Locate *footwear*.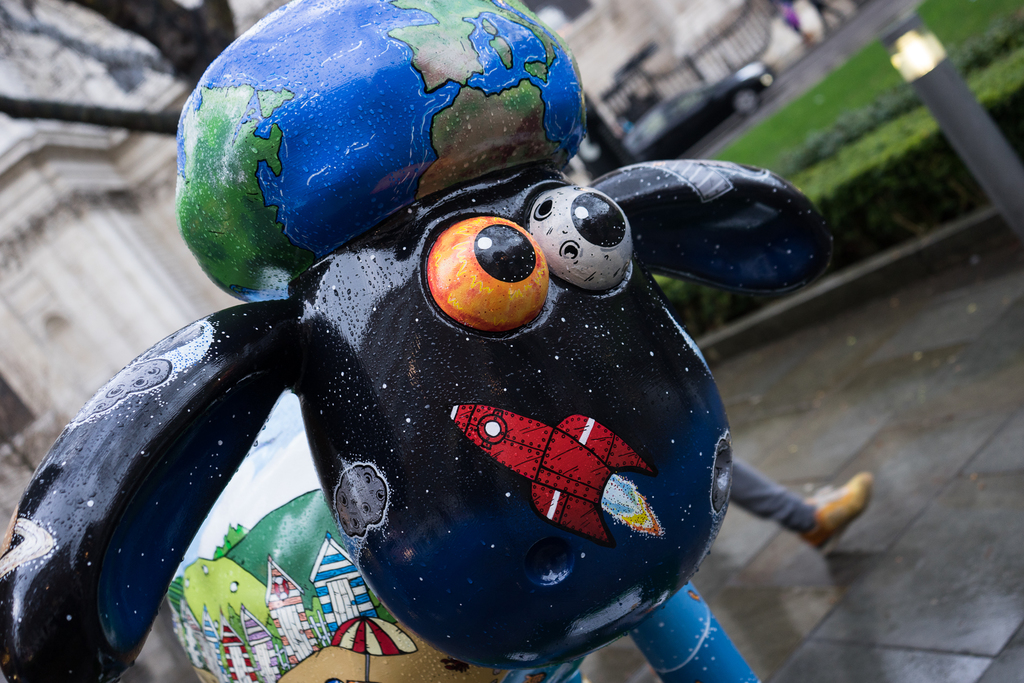
Bounding box: rect(802, 472, 873, 550).
